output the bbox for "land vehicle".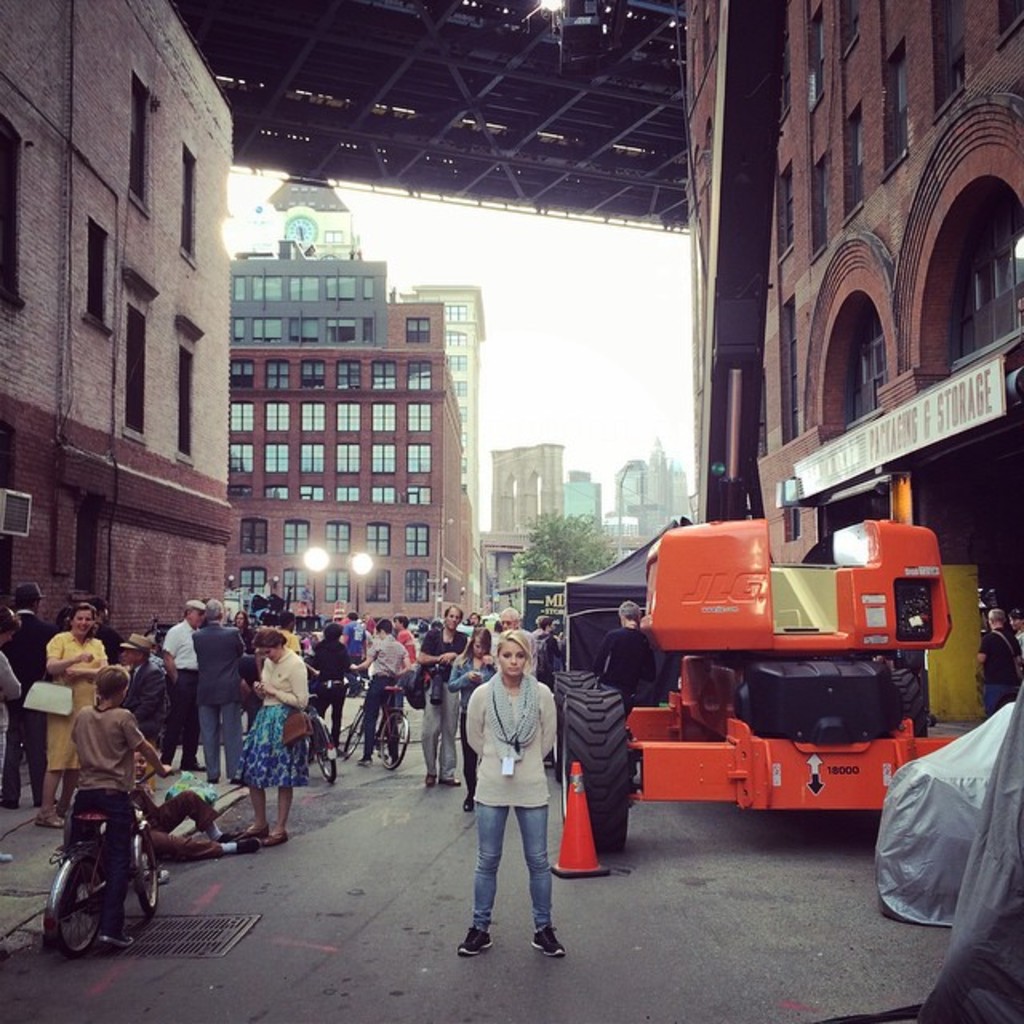
pyautogui.locateOnScreen(29, 779, 141, 968).
